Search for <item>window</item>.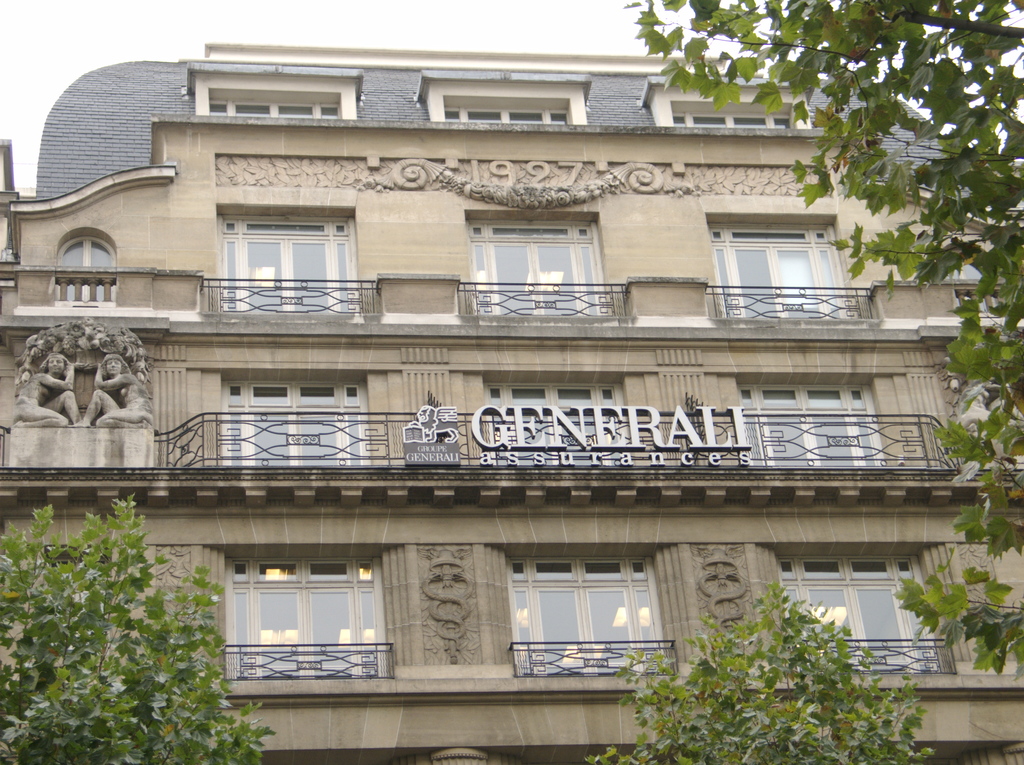
Found at <bbox>218, 366, 370, 464</bbox>.
